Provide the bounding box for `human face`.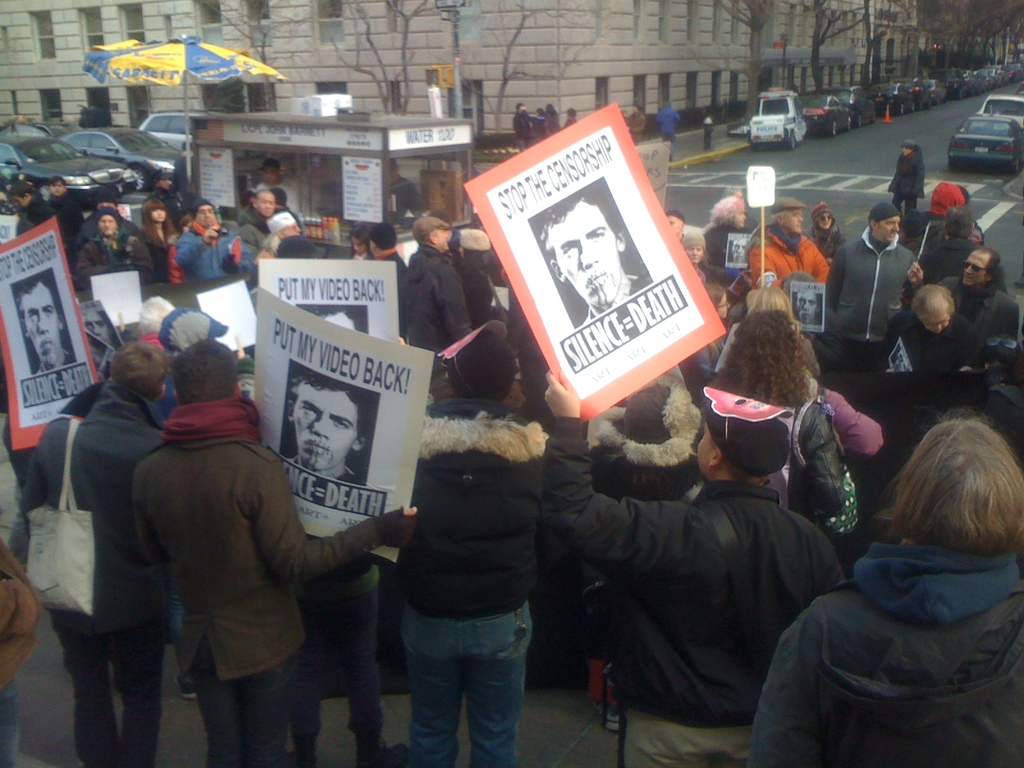
select_region(782, 207, 803, 234).
